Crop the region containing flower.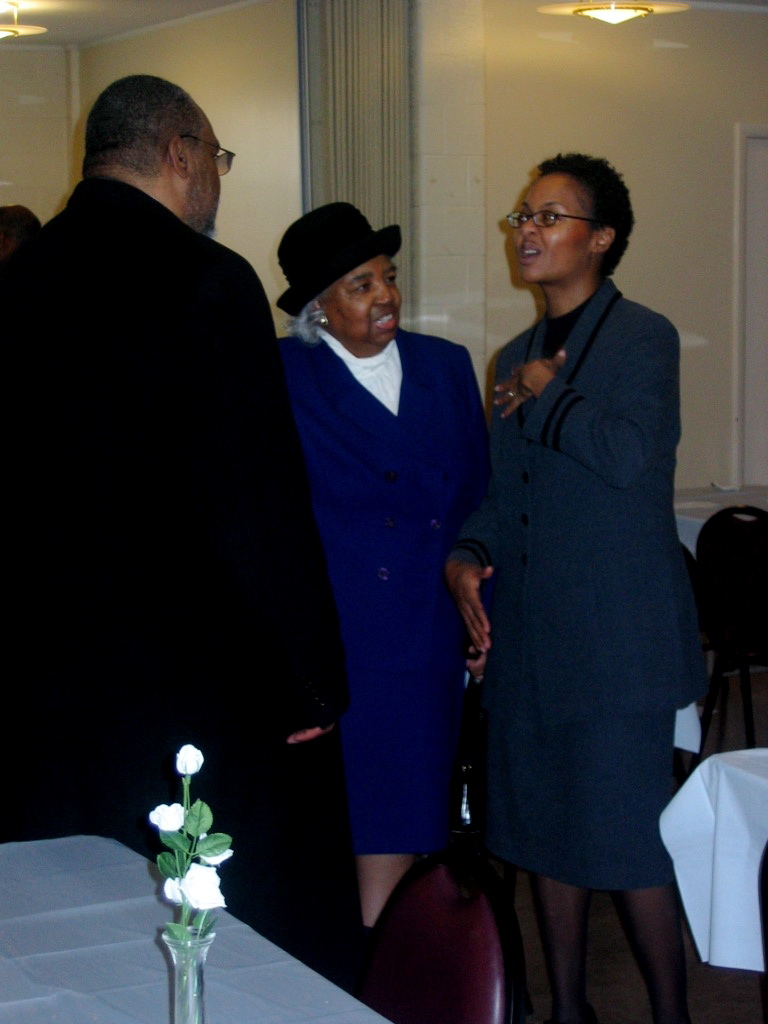
Crop region: (148, 803, 185, 832).
